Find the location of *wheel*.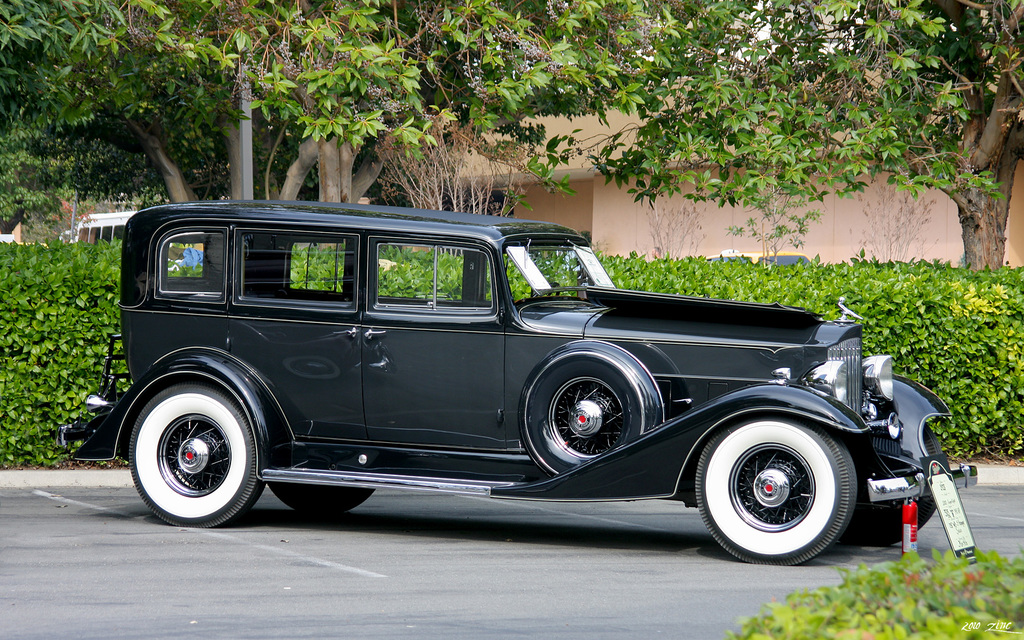
Location: region(687, 417, 865, 568).
